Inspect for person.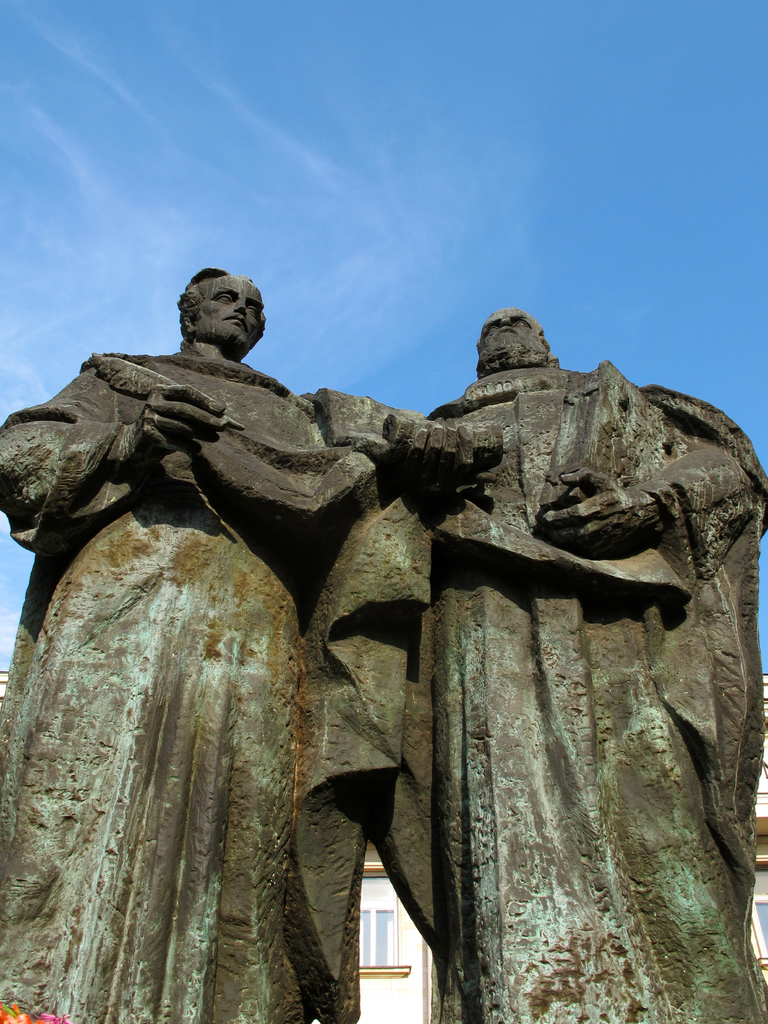
Inspection: box(366, 307, 767, 1023).
